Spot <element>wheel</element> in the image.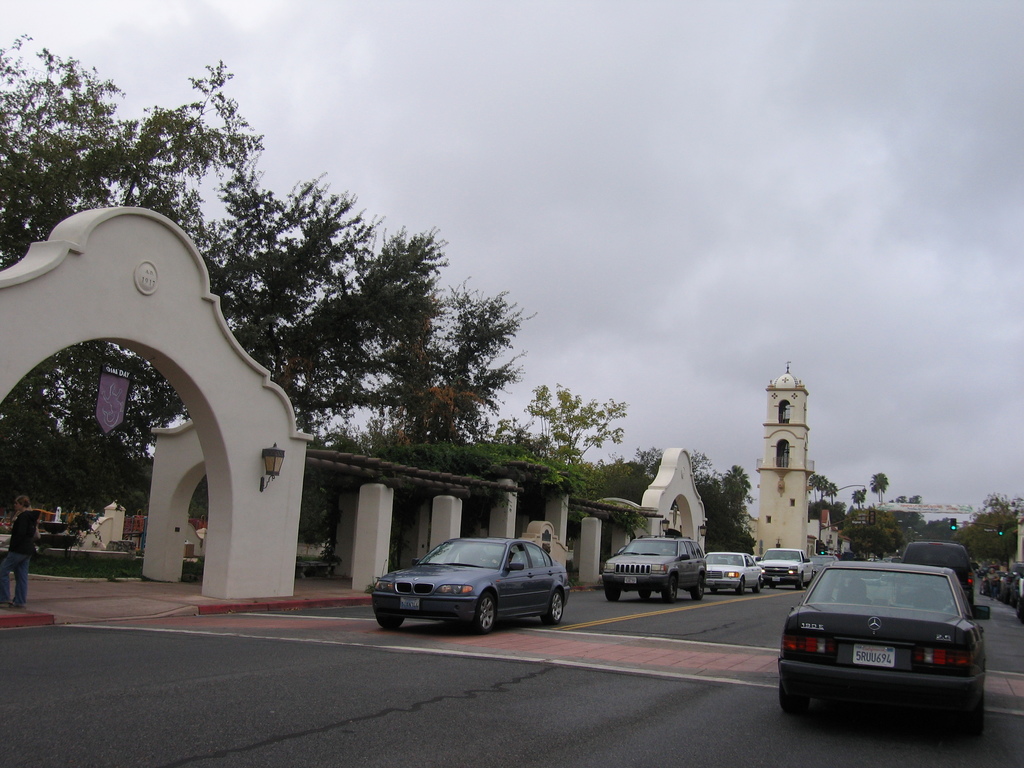
<element>wheel</element> found at 692 577 703 601.
